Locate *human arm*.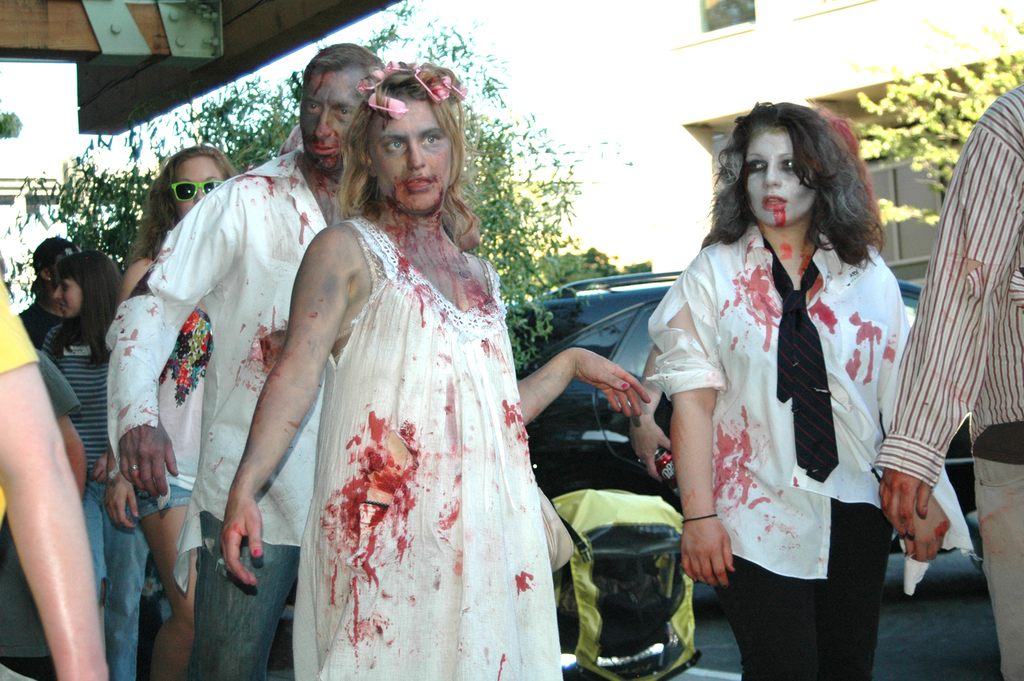
Bounding box: select_region(884, 271, 962, 562).
